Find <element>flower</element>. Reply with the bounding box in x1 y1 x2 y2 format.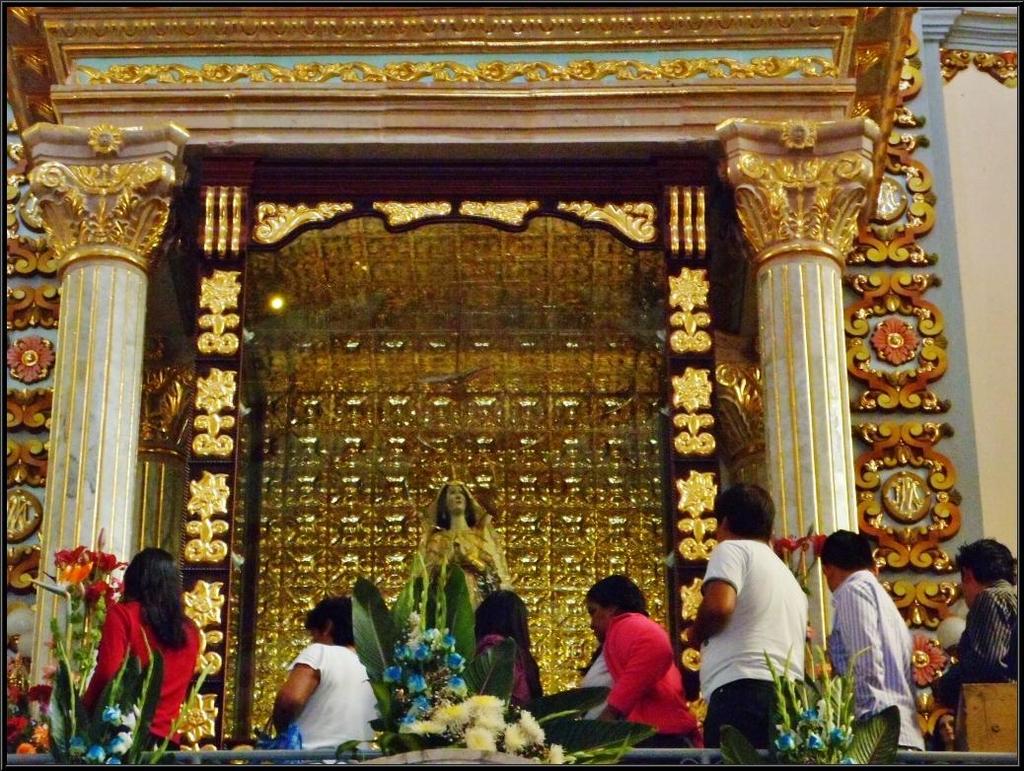
505 717 525 752.
